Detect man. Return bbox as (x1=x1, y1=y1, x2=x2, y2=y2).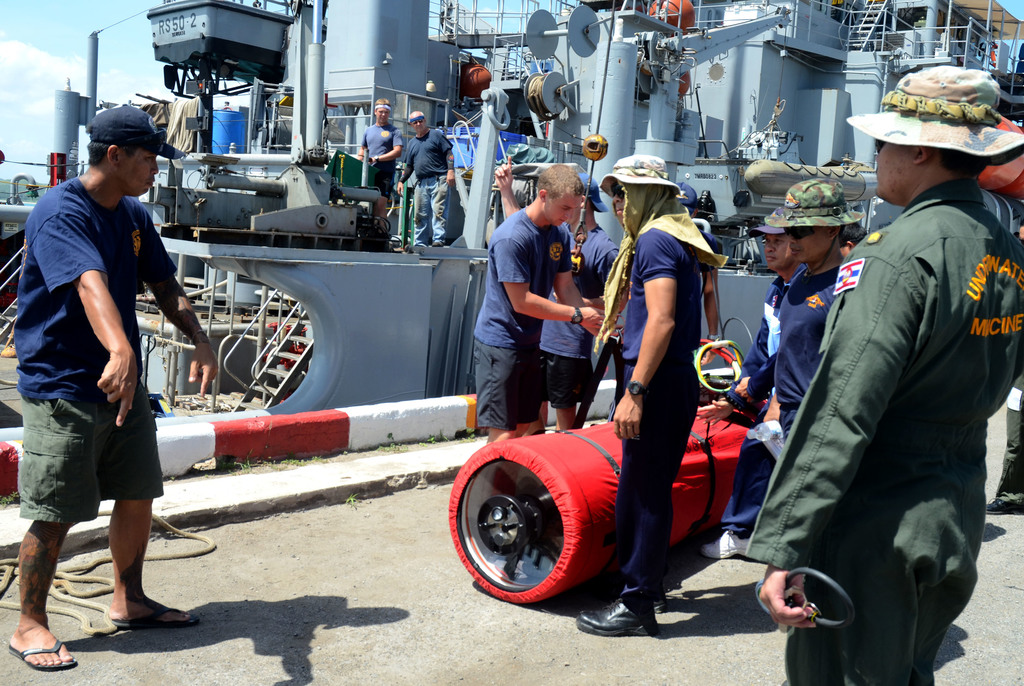
(x1=758, y1=66, x2=1023, y2=685).
